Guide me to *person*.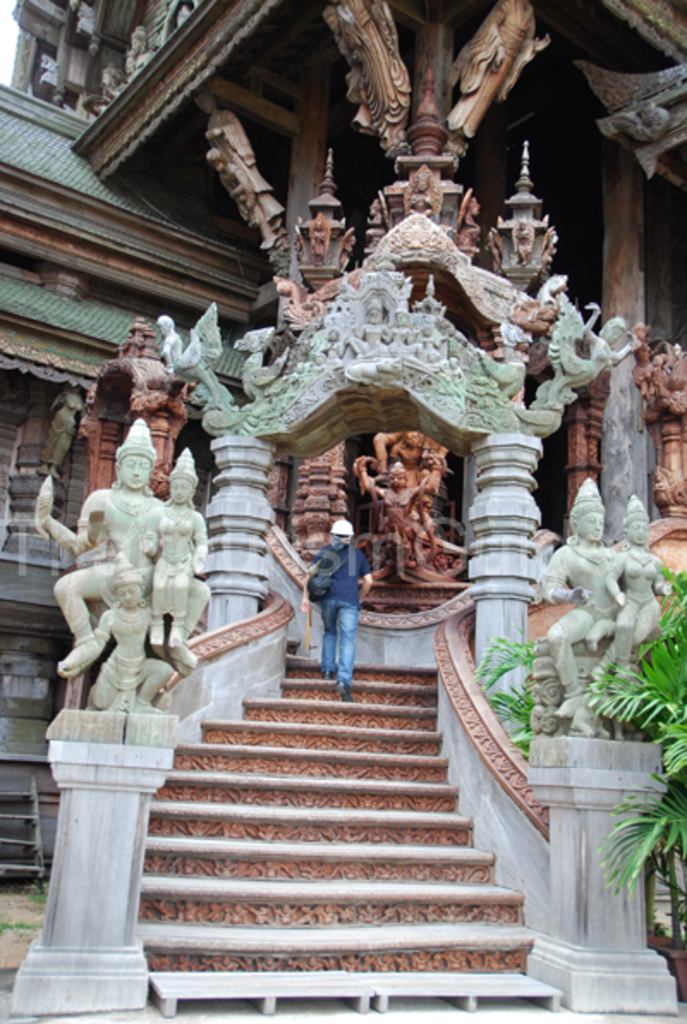
Guidance: 304,493,383,687.
